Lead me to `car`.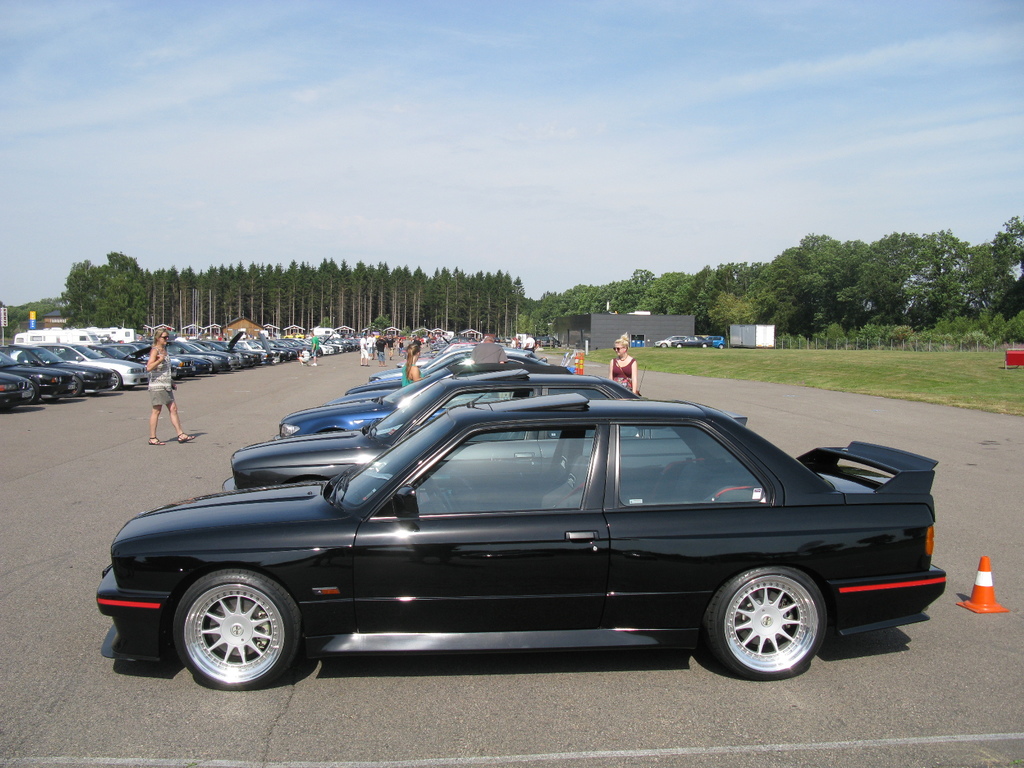
Lead to 652:333:682:349.
